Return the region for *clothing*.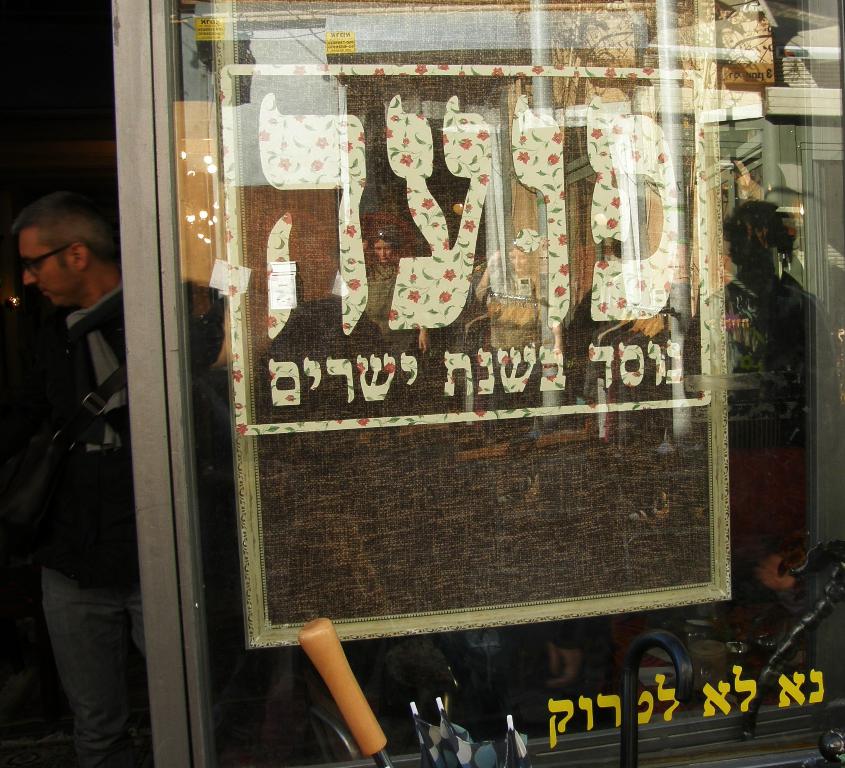
box=[16, 274, 186, 766].
